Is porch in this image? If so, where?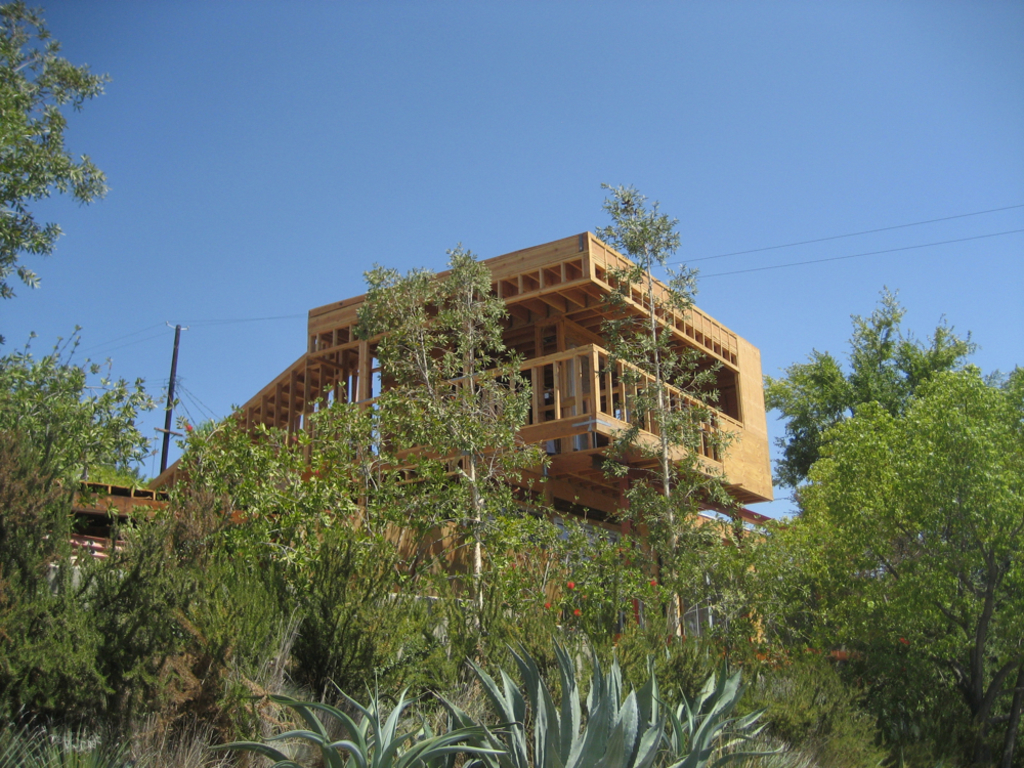
Yes, at 296,256,769,380.
